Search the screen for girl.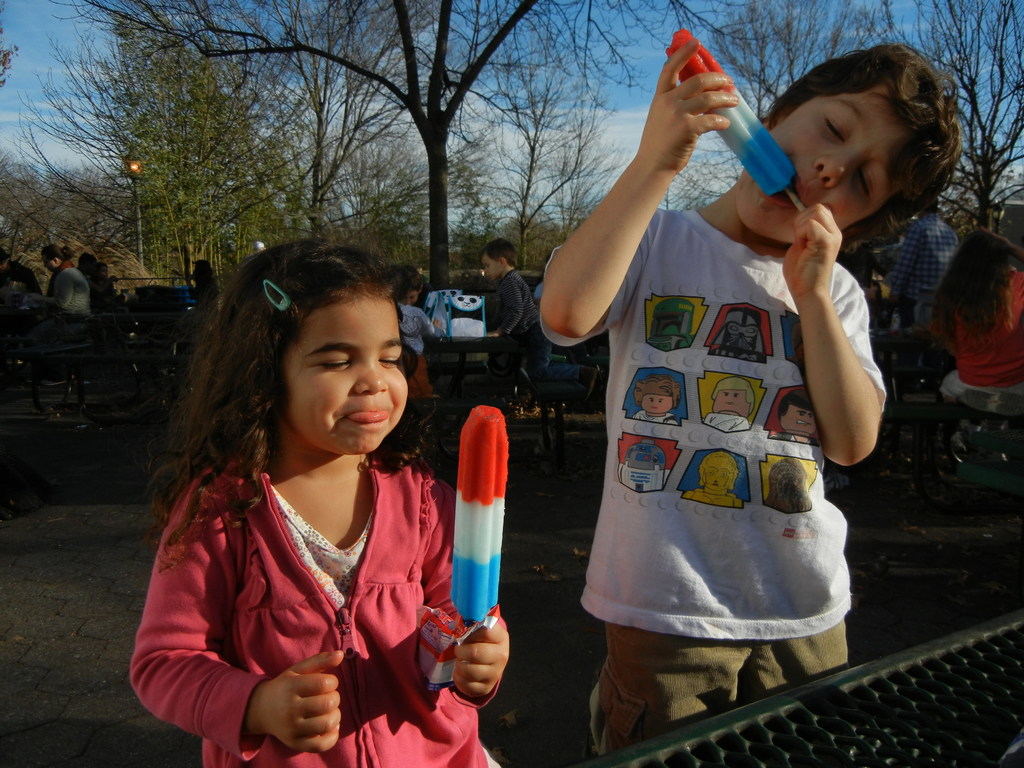
Found at x1=131 y1=240 x2=504 y2=767.
